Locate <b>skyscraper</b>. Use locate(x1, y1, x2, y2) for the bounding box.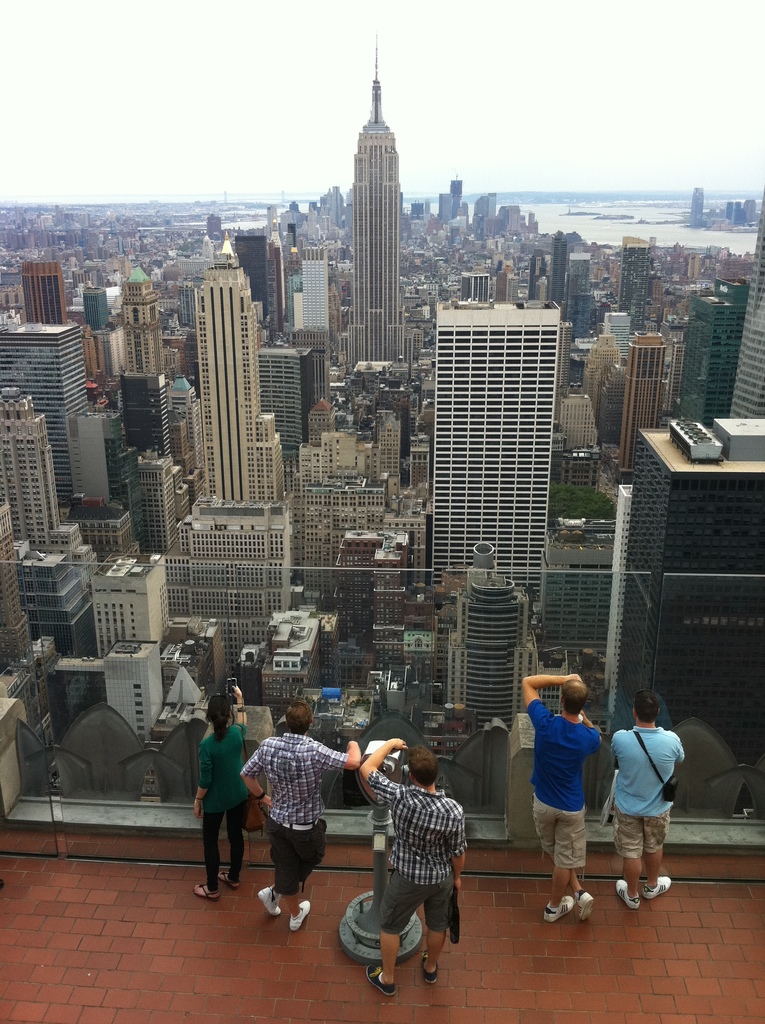
locate(622, 330, 662, 478).
